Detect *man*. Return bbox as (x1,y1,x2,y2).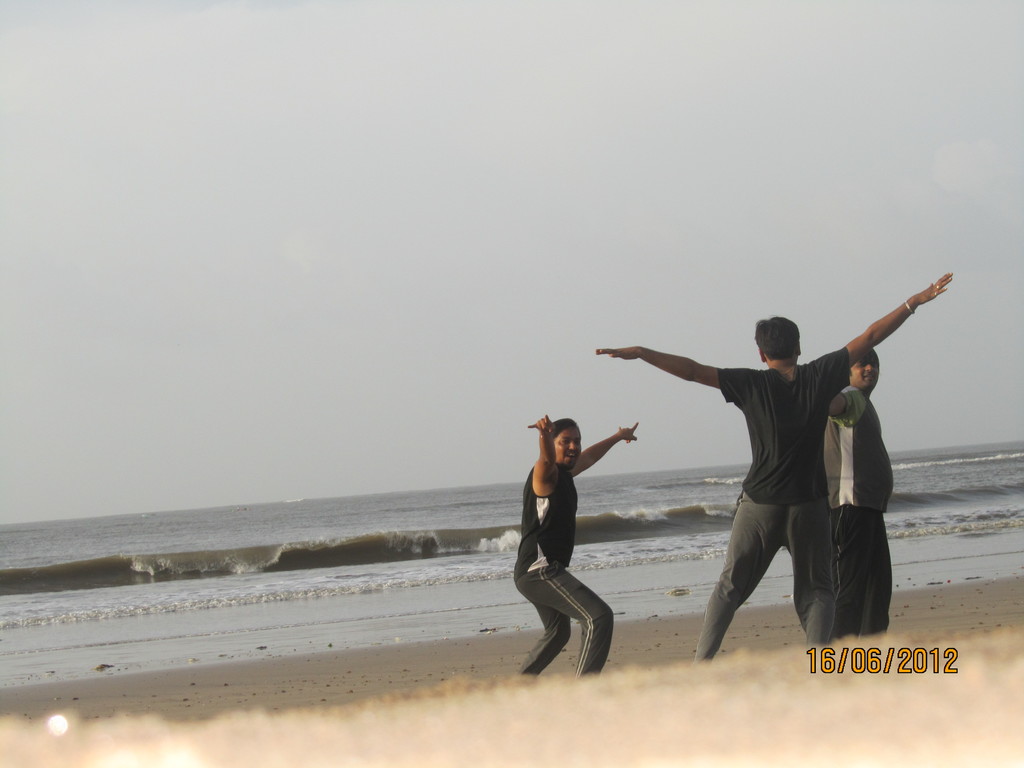
(513,414,638,678).
